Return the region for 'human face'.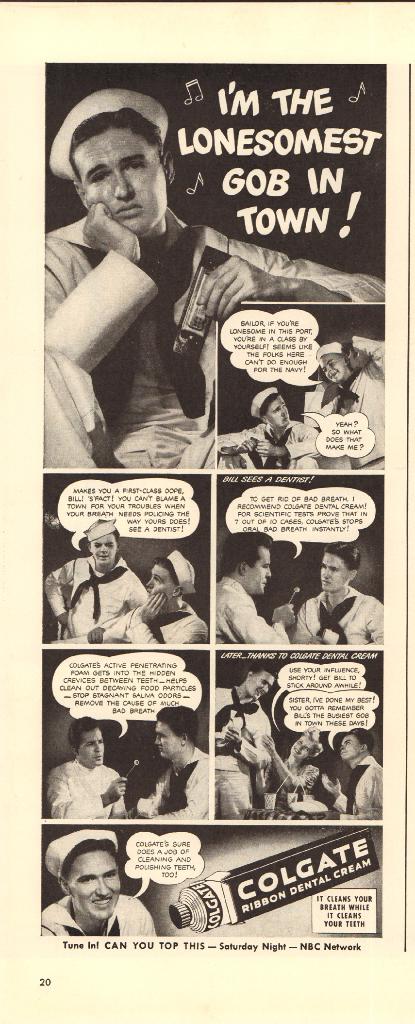
(74,134,174,232).
